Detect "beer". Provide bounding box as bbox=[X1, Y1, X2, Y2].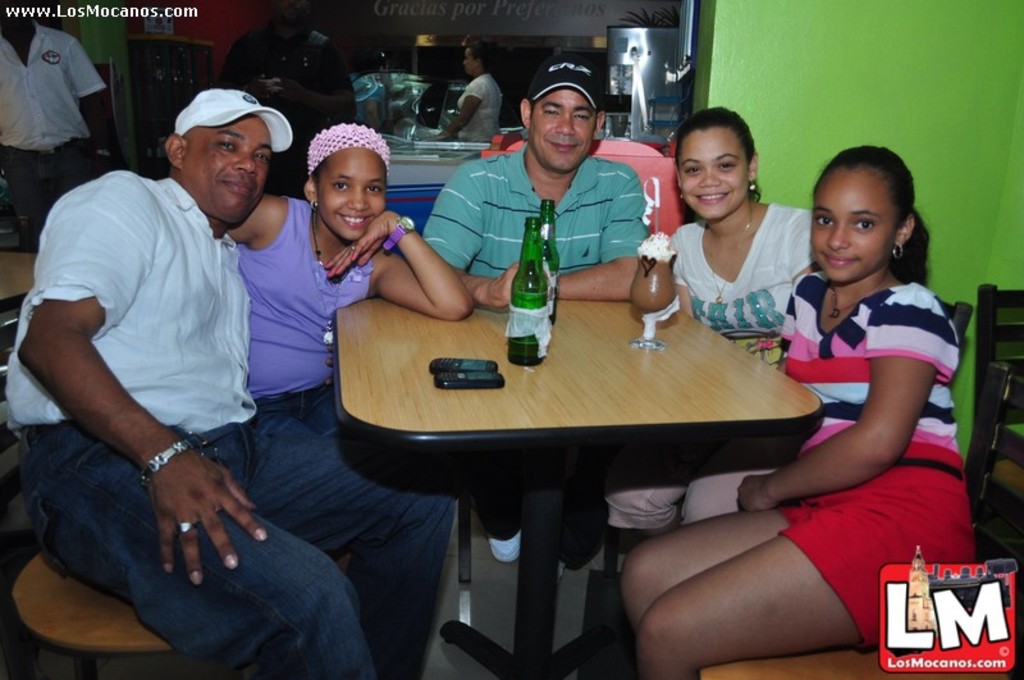
bbox=[515, 220, 549, 368].
